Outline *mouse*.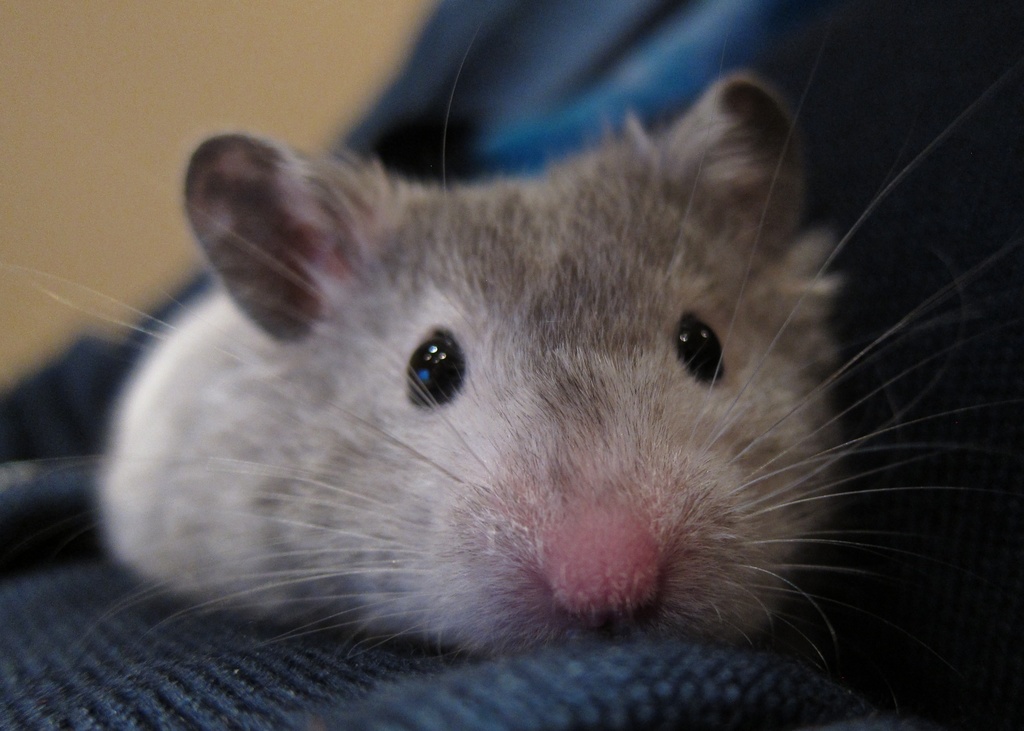
Outline: x1=37, y1=29, x2=1008, y2=657.
